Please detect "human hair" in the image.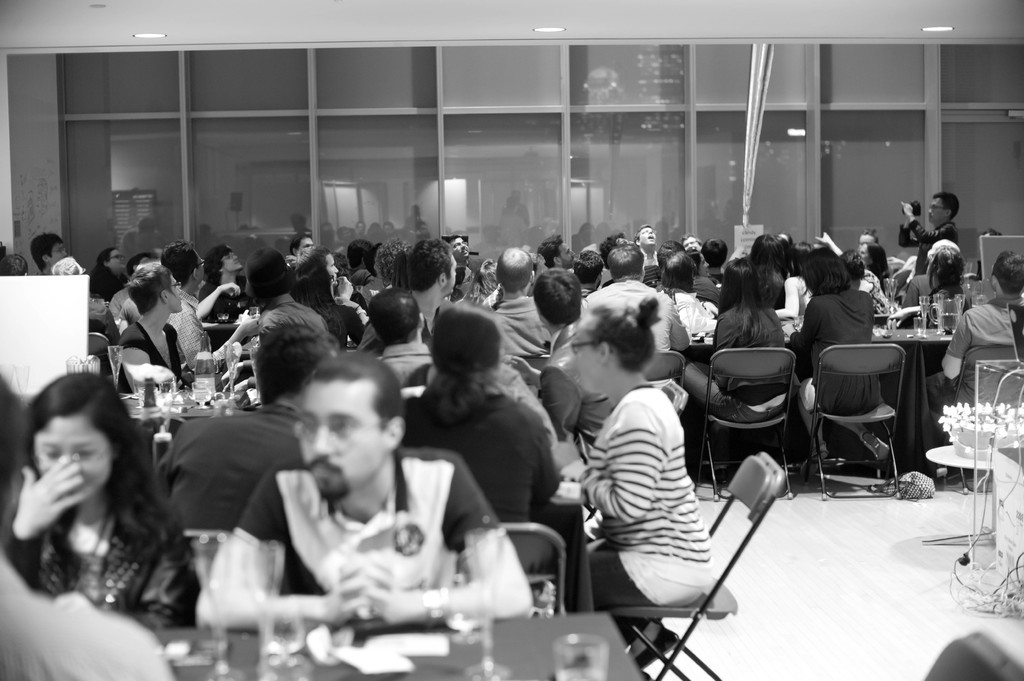
l=572, t=246, r=605, b=284.
